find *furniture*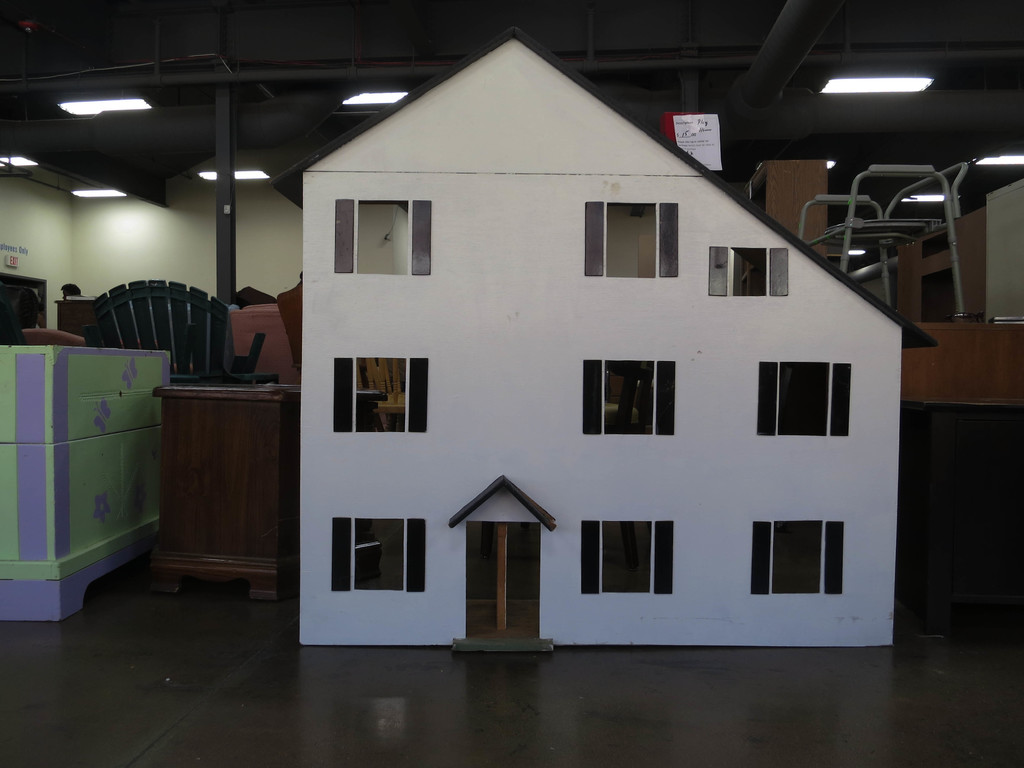
BBox(900, 324, 1023, 405)
